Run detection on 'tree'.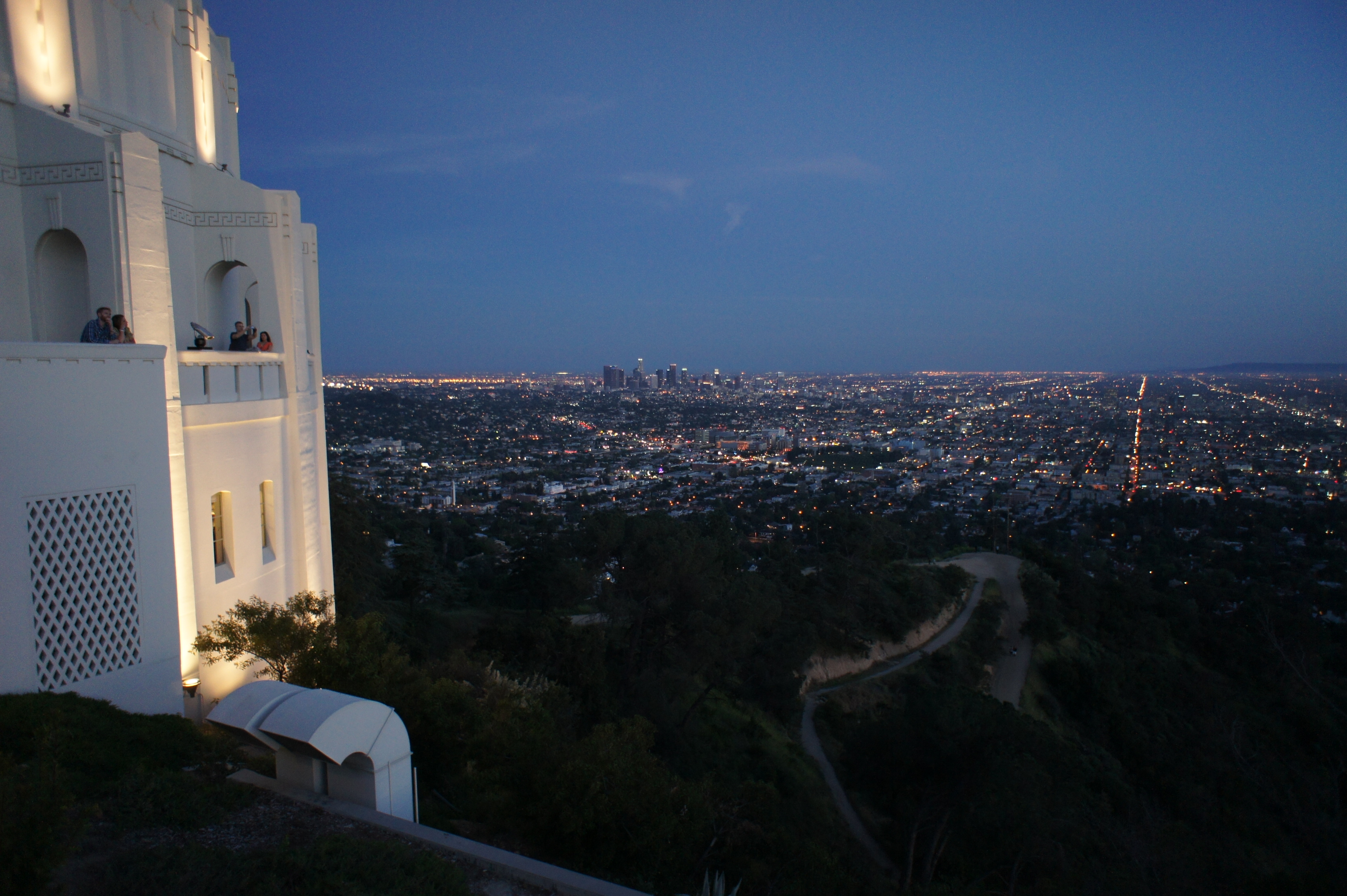
Result: [141, 246, 190, 308].
